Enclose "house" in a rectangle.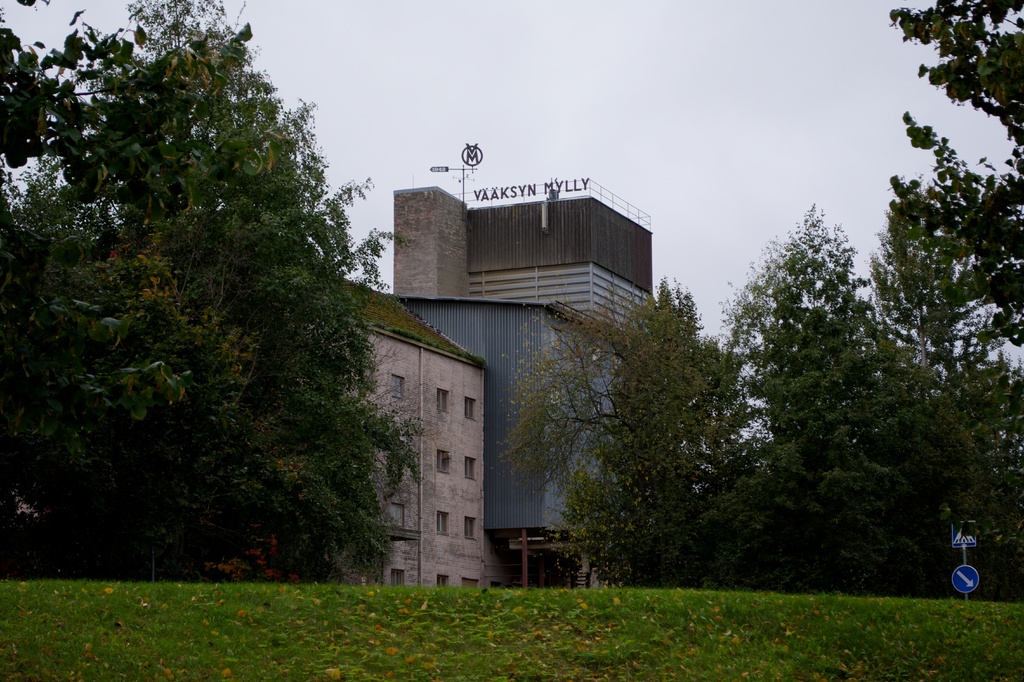
(x1=330, y1=283, x2=461, y2=594).
